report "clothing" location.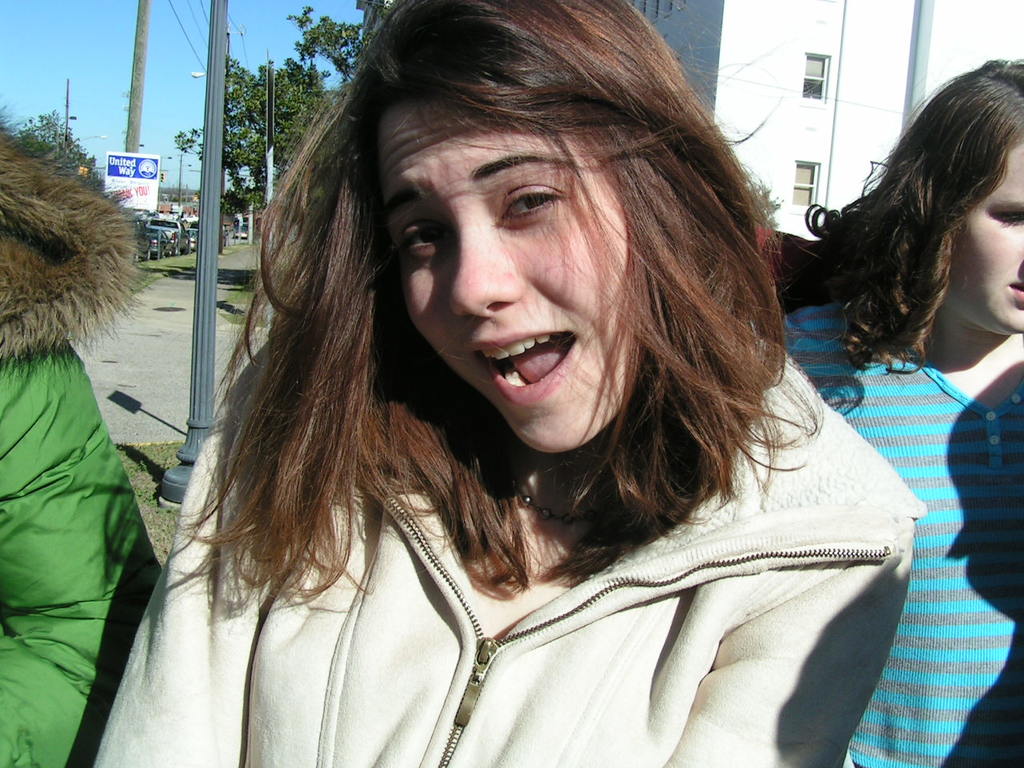
Report: x1=790, y1=205, x2=1023, y2=734.
